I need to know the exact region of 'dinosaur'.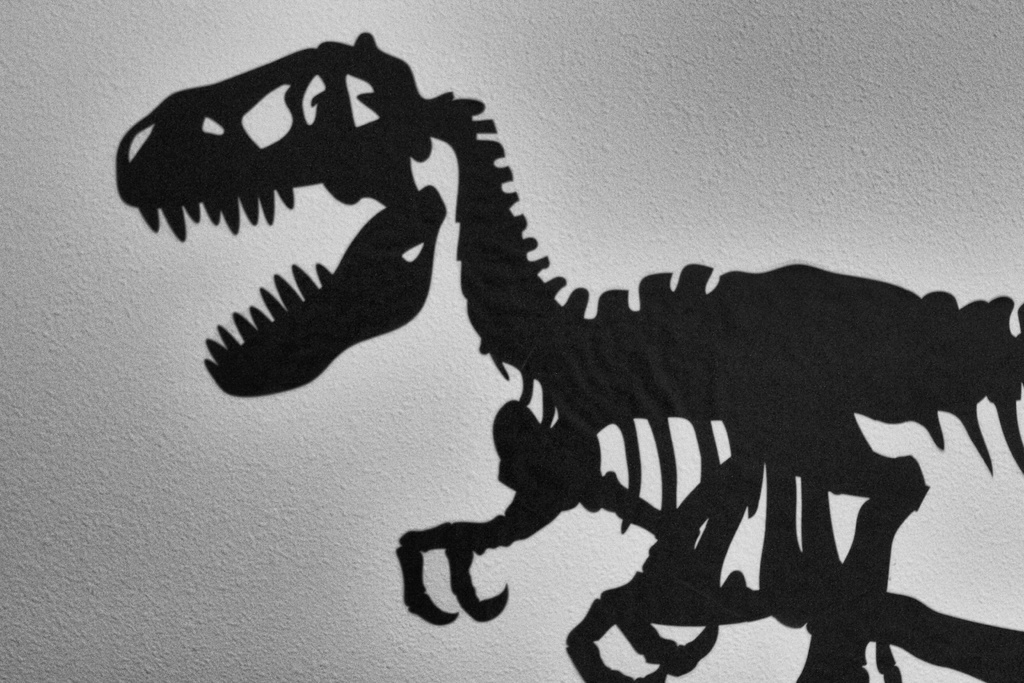
Region: [x1=186, y1=10, x2=963, y2=682].
